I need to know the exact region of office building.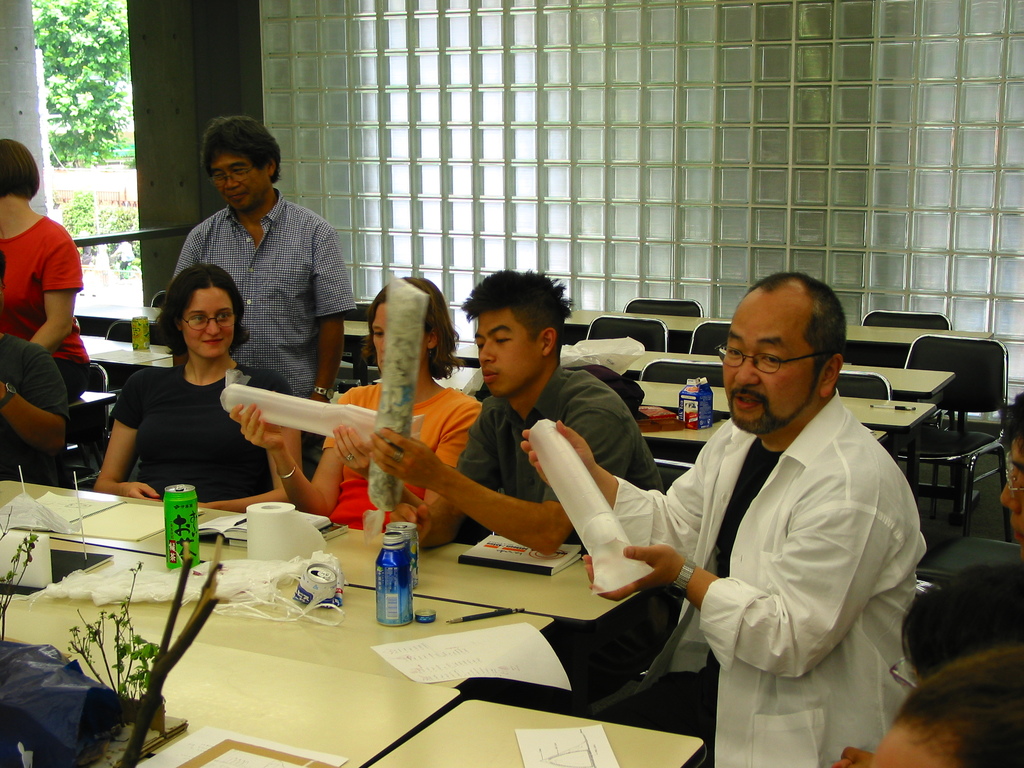
Region: locate(618, 0, 1023, 767).
